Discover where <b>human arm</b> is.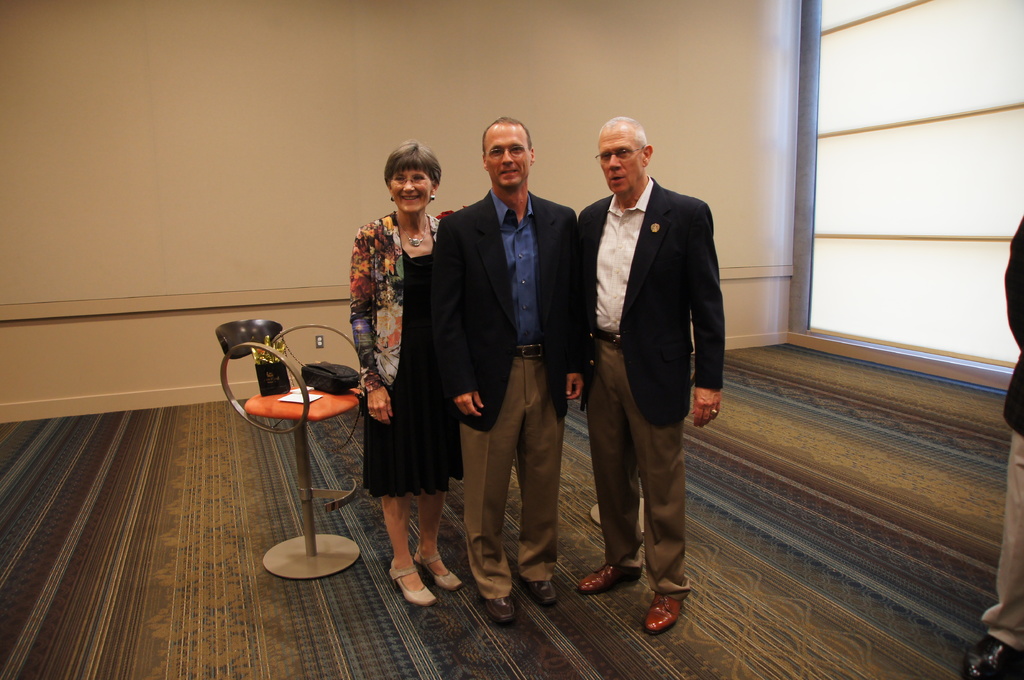
Discovered at (x1=430, y1=219, x2=485, y2=420).
